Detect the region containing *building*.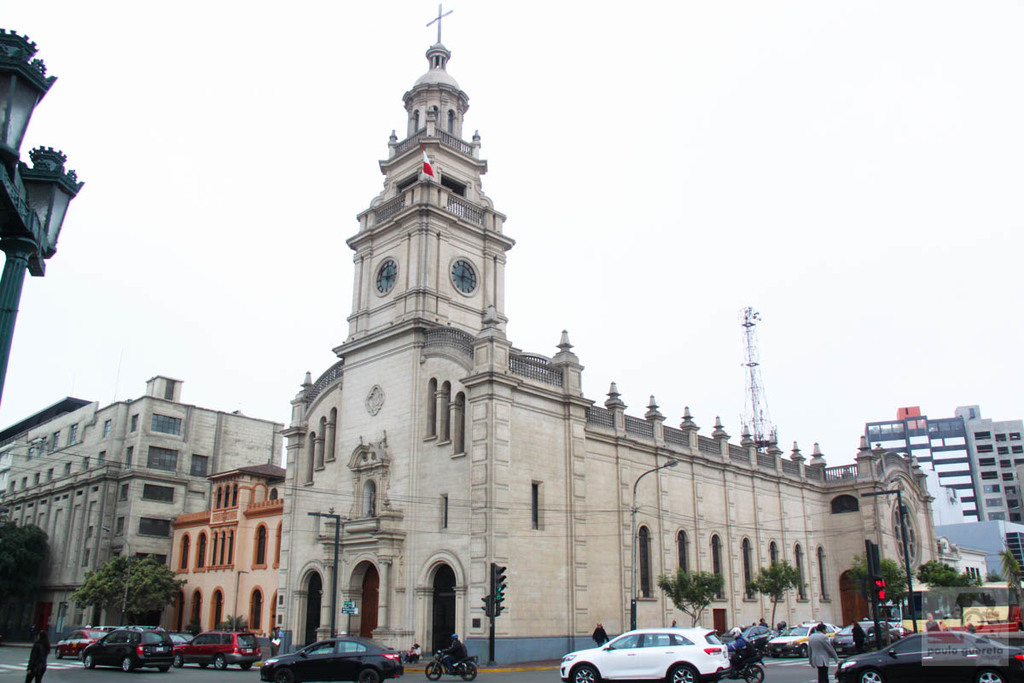
(left=862, top=404, right=984, bottom=524).
